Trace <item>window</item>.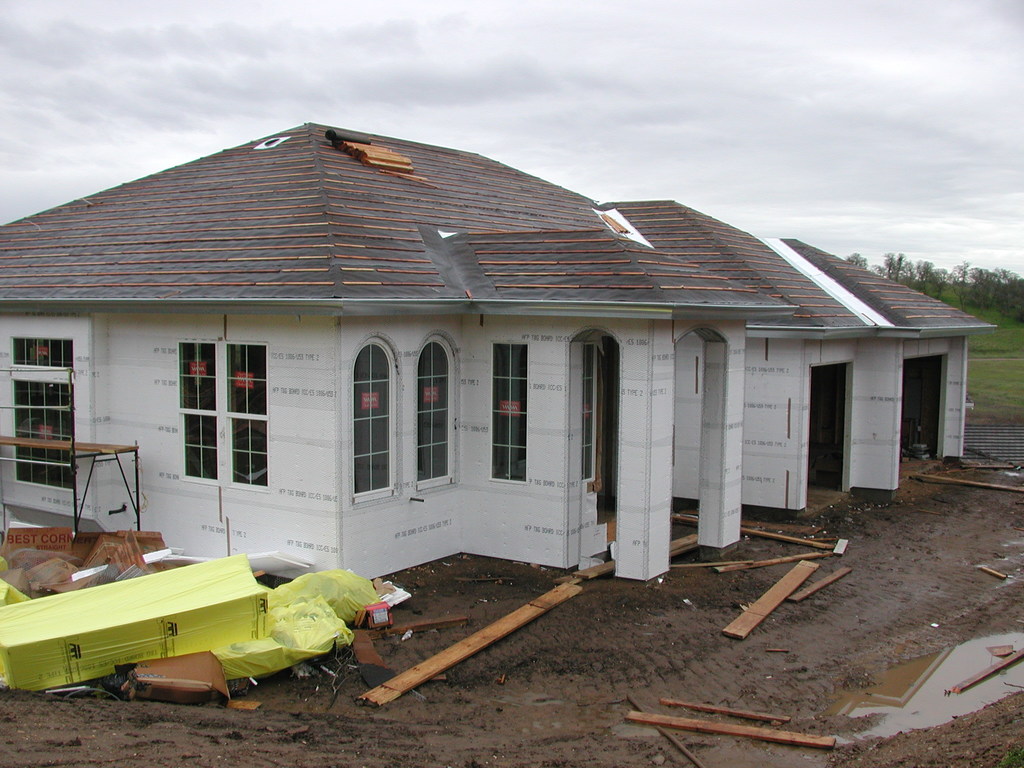
Traced to left=4, top=336, right=87, bottom=477.
